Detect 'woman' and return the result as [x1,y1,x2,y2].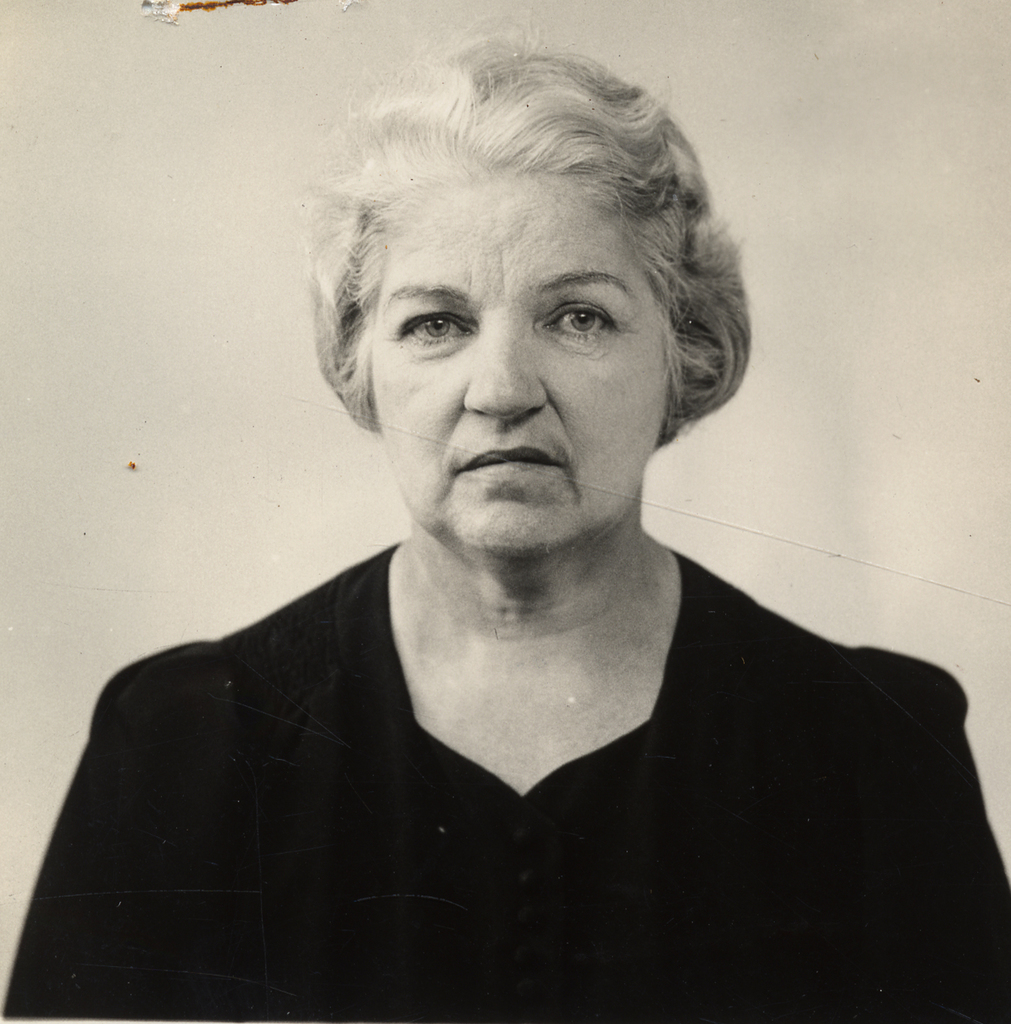
[29,37,958,1023].
